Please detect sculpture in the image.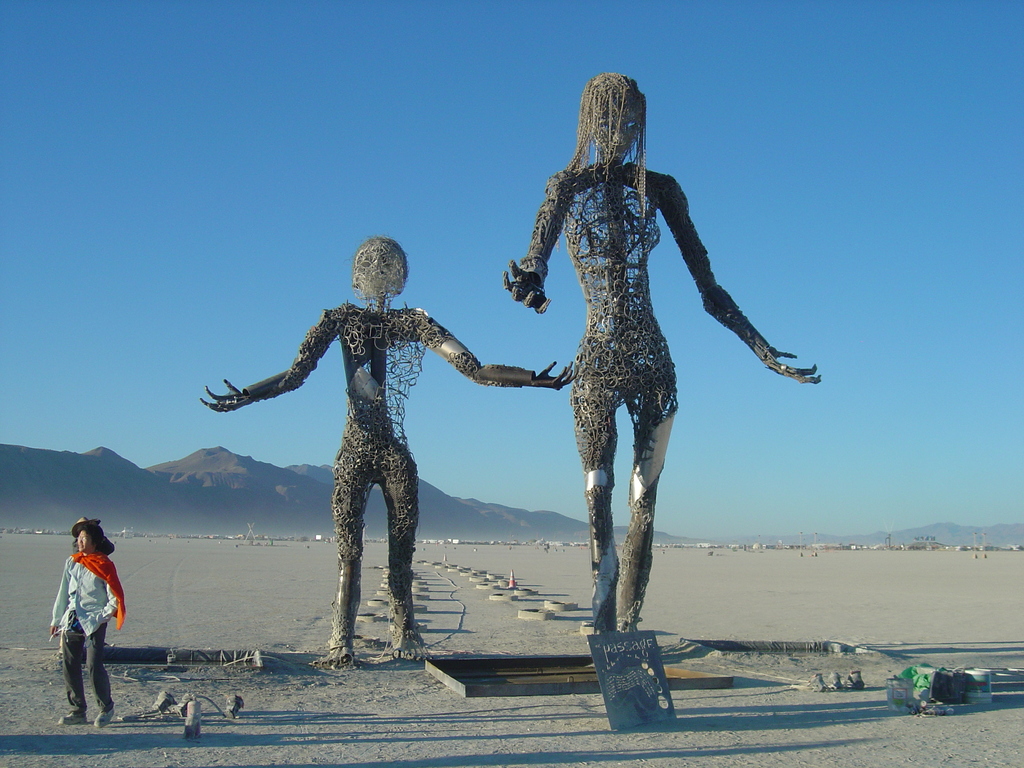
200, 240, 577, 672.
